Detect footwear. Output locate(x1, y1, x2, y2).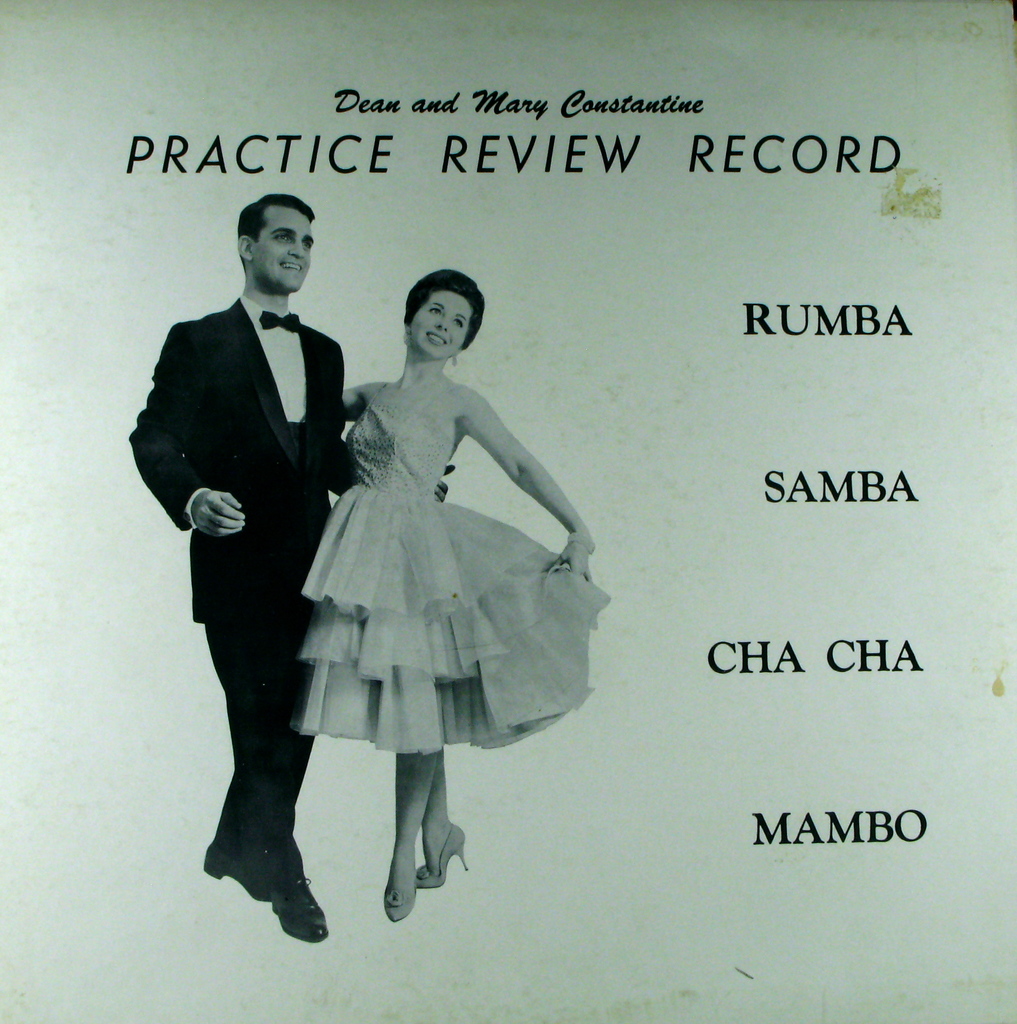
locate(410, 826, 474, 888).
